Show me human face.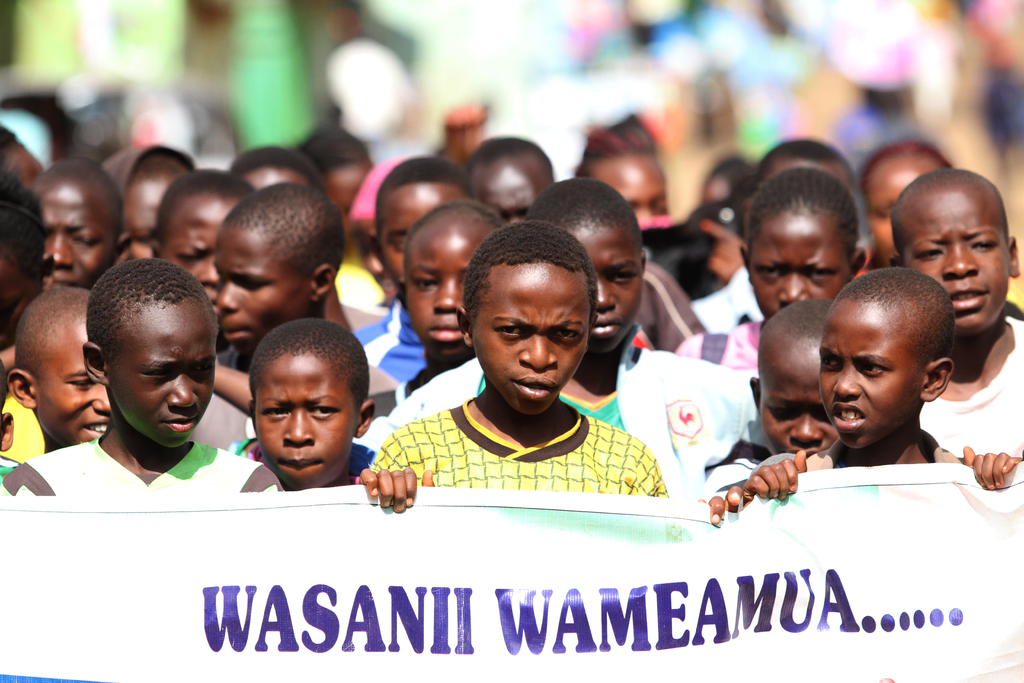
human face is here: crop(372, 186, 467, 287).
